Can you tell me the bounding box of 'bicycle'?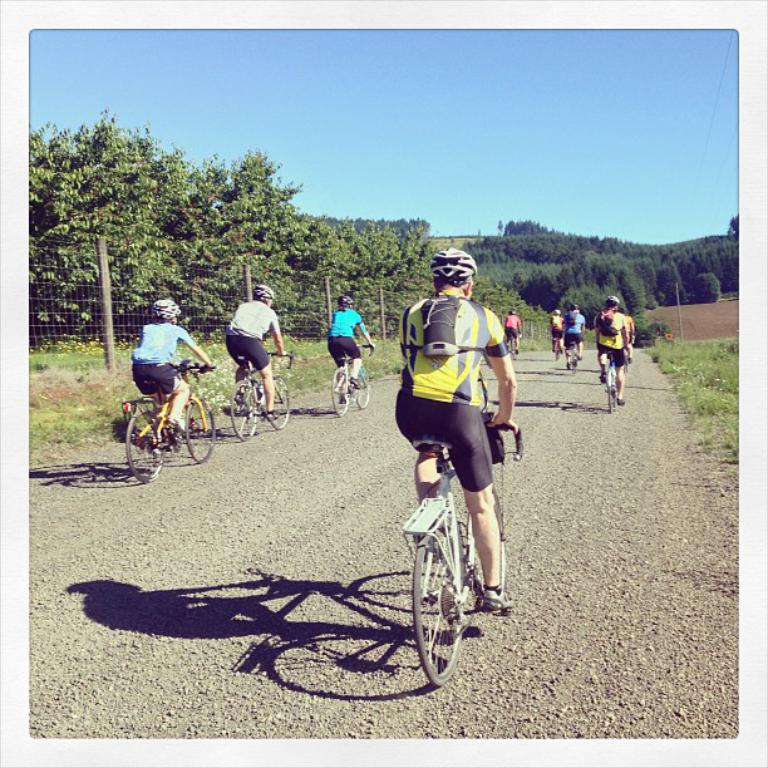
x1=507 y1=330 x2=521 y2=359.
